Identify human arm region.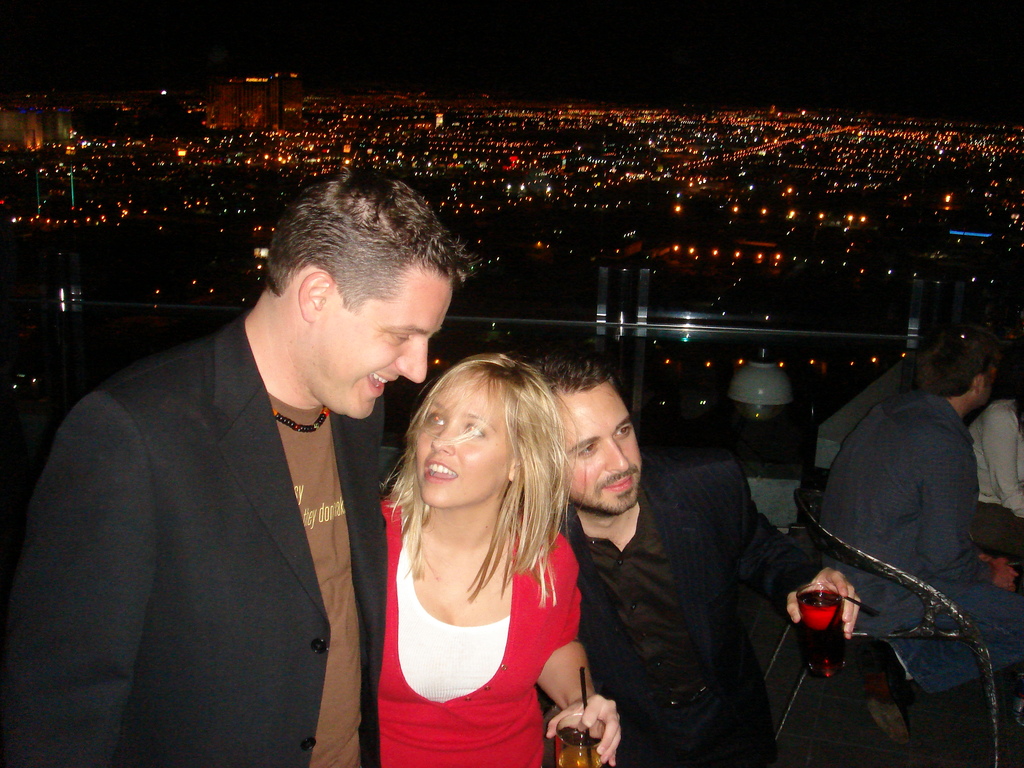
Region: (x1=733, y1=468, x2=863, y2=640).
